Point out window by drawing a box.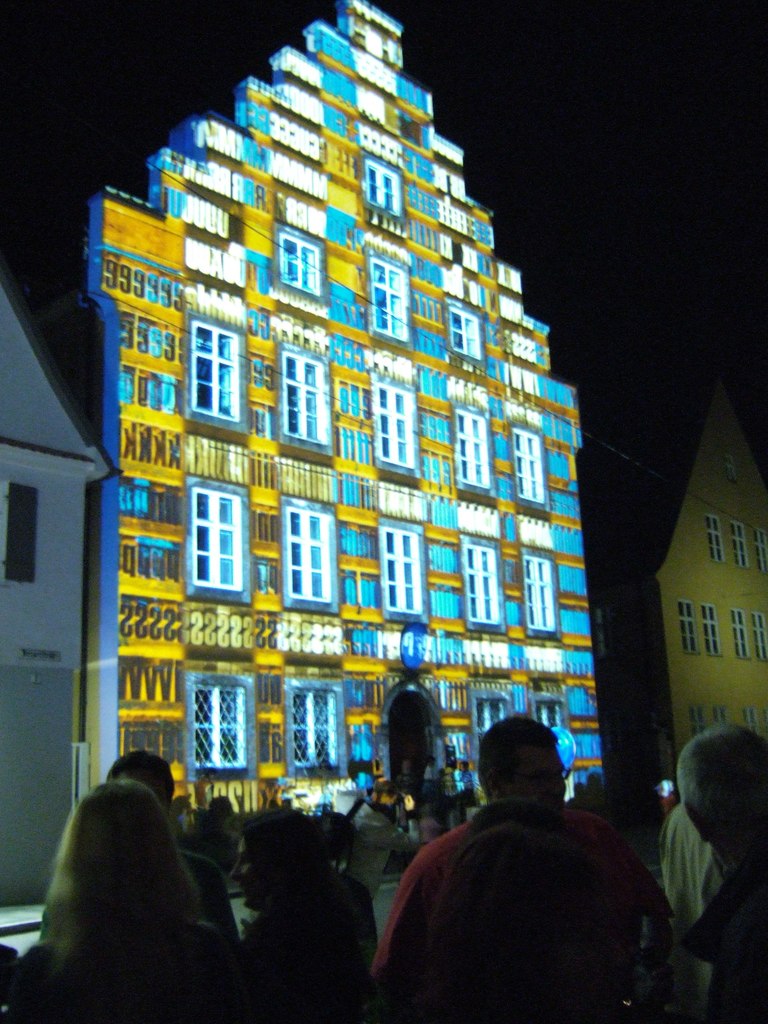
[287,672,345,777].
